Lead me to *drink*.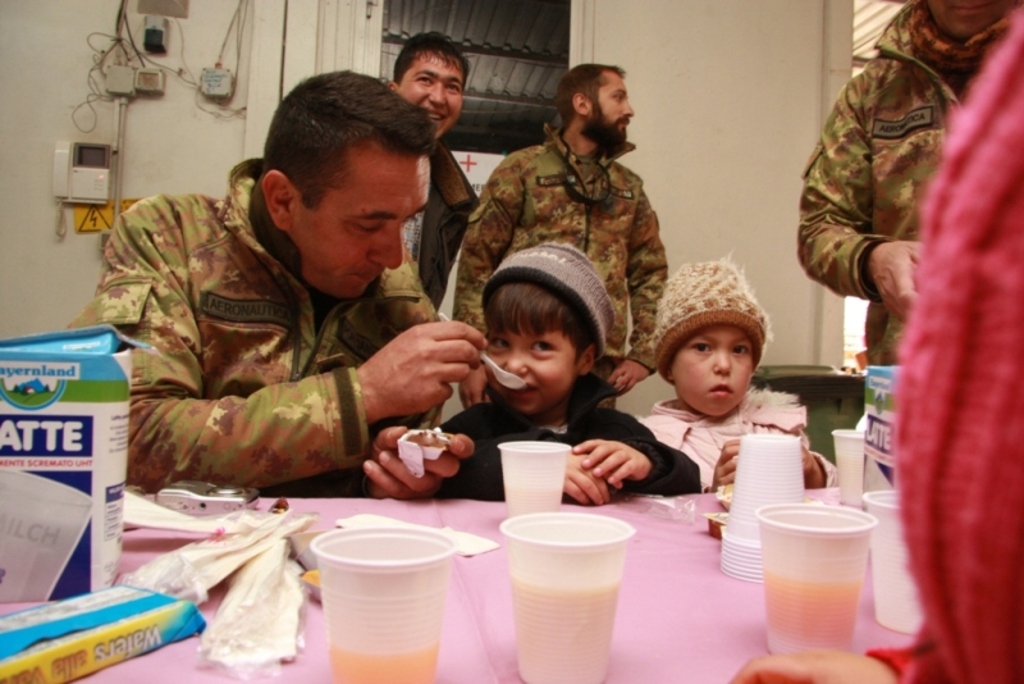
Lead to (left=315, top=528, right=449, bottom=683).
